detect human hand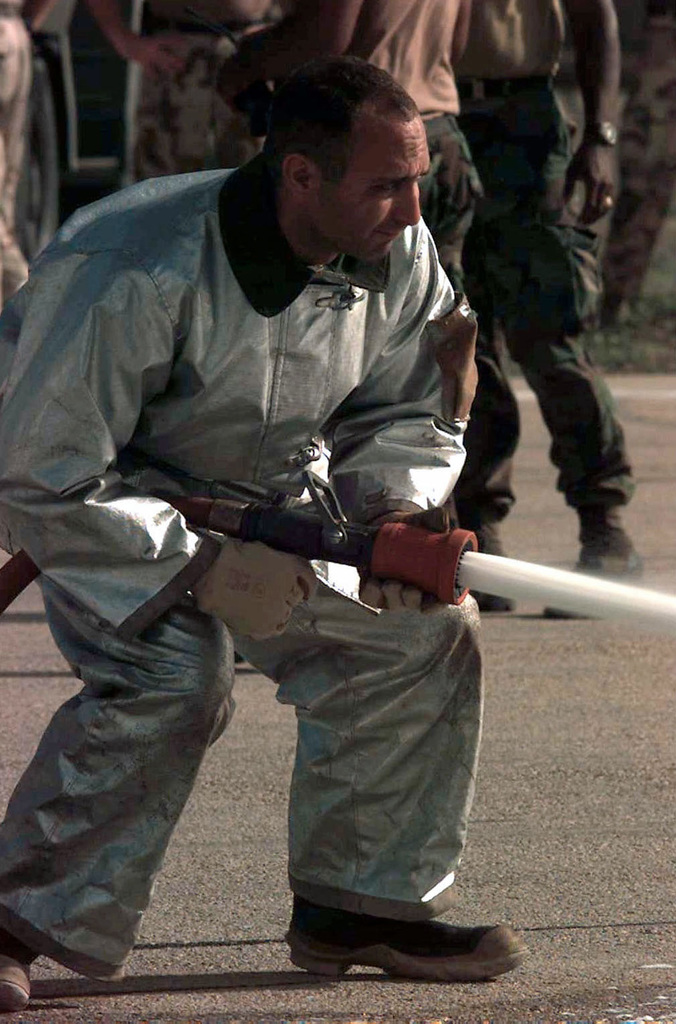
select_region(559, 144, 620, 232)
